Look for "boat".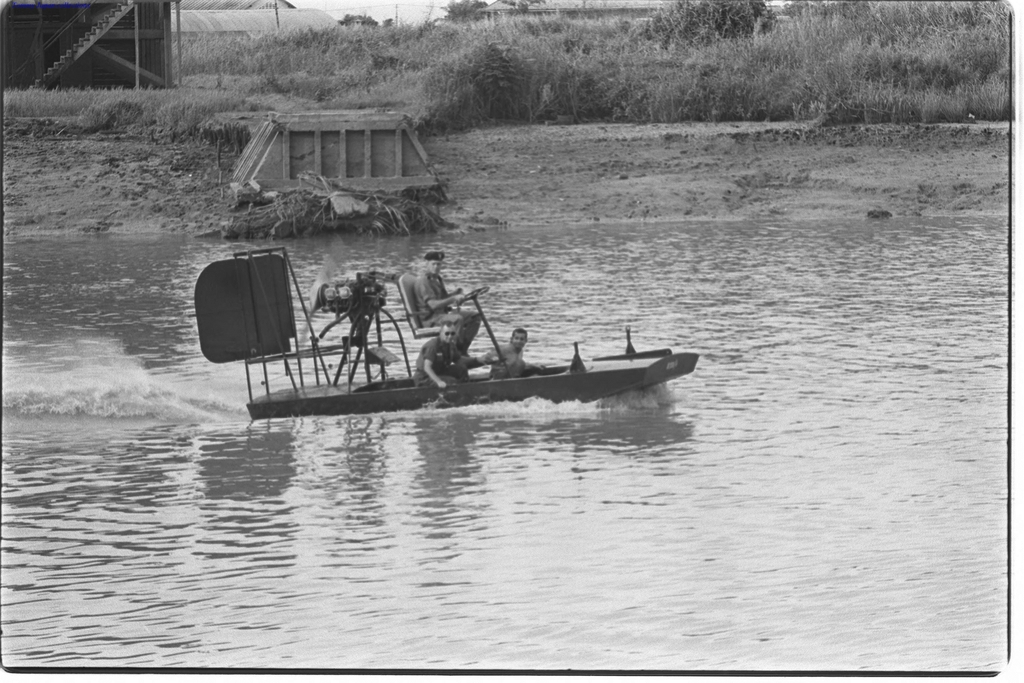
Found: {"x1": 189, "y1": 247, "x2": 701, "y2": 423}.
